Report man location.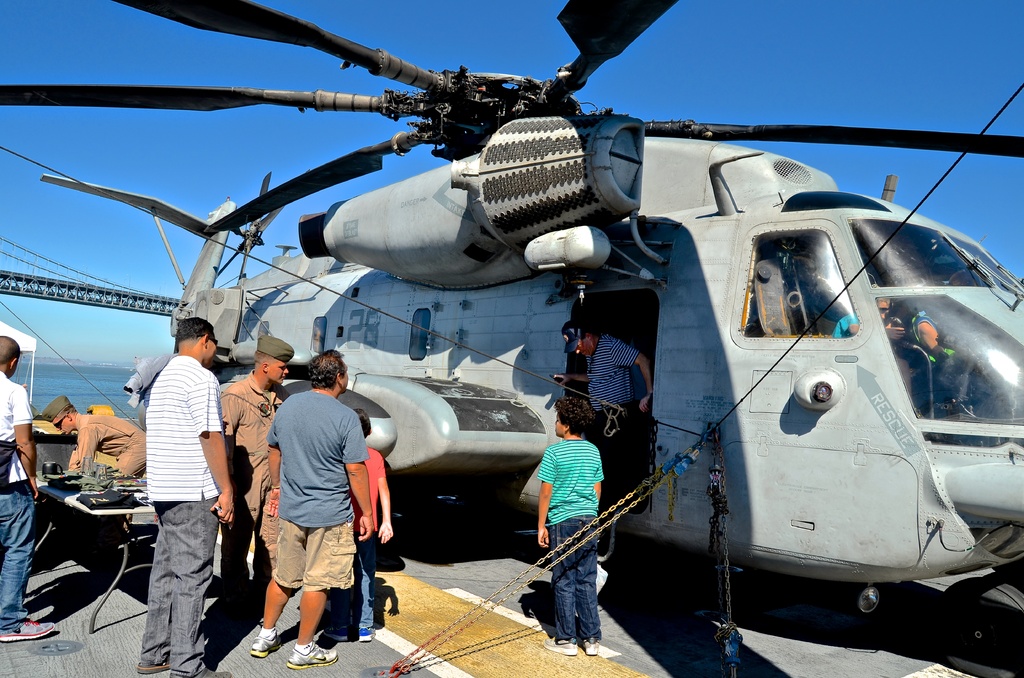
Report: (x1=47, y1=392, x2=148, y2=478).
